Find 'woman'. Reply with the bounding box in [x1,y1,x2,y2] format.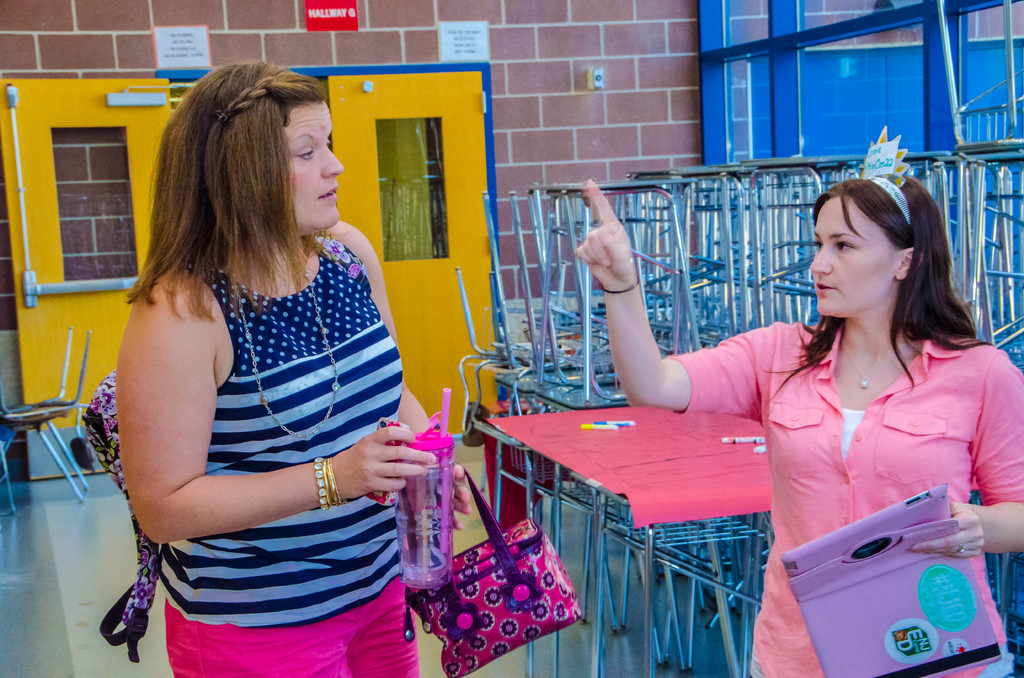
[573,126,1023,677].
